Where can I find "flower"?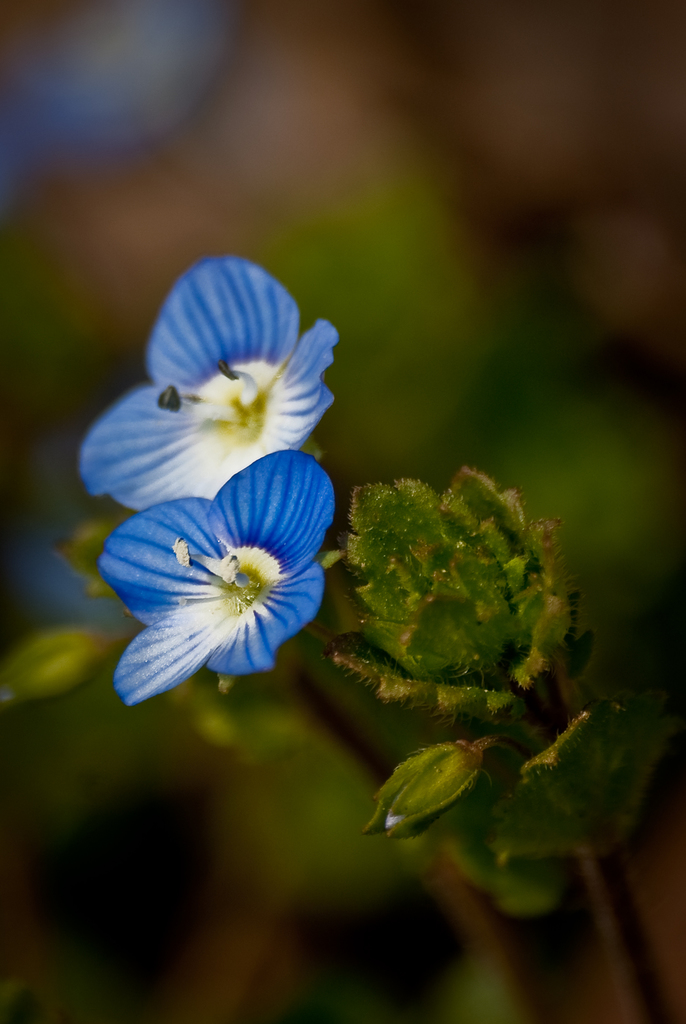
You can find it at select_region(76, 252, 346, 513).
